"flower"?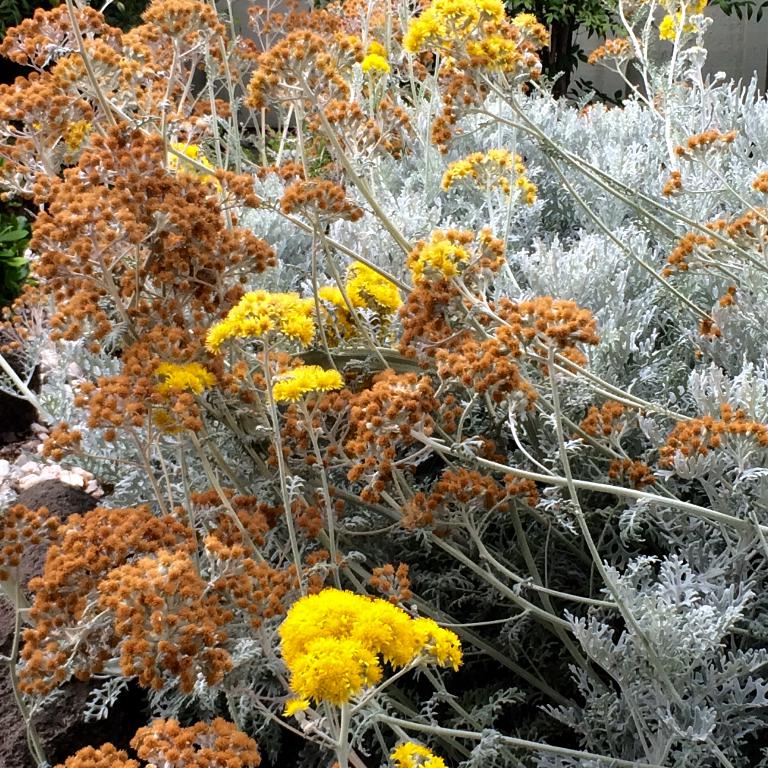
bbox(275, 362, 350, 402)
